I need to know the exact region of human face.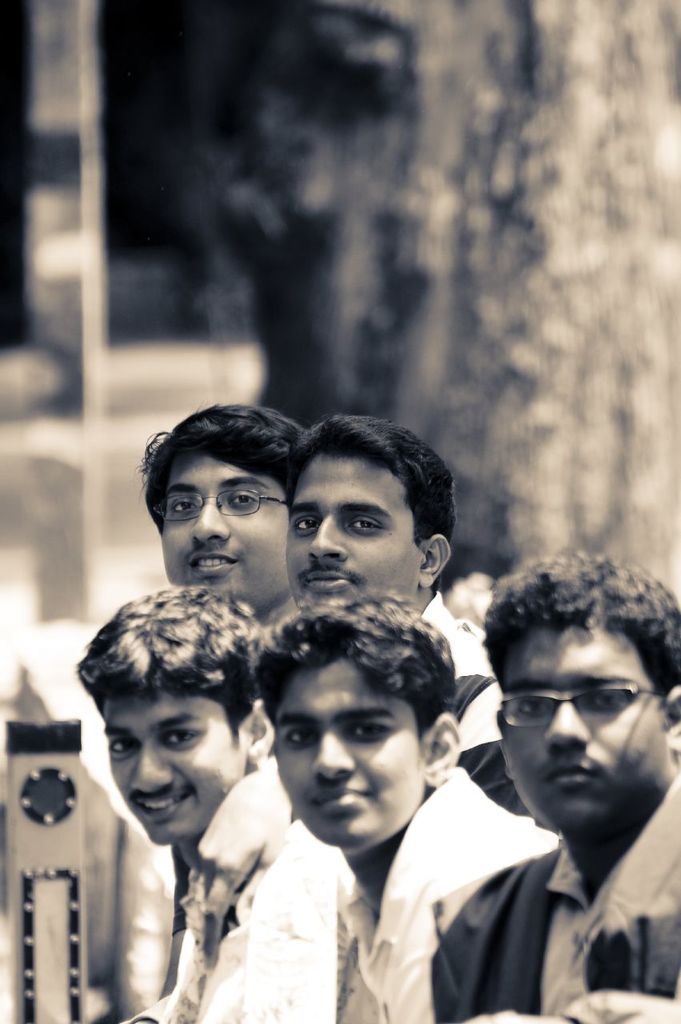
Region: select_region(281, 454, 418, 610).
